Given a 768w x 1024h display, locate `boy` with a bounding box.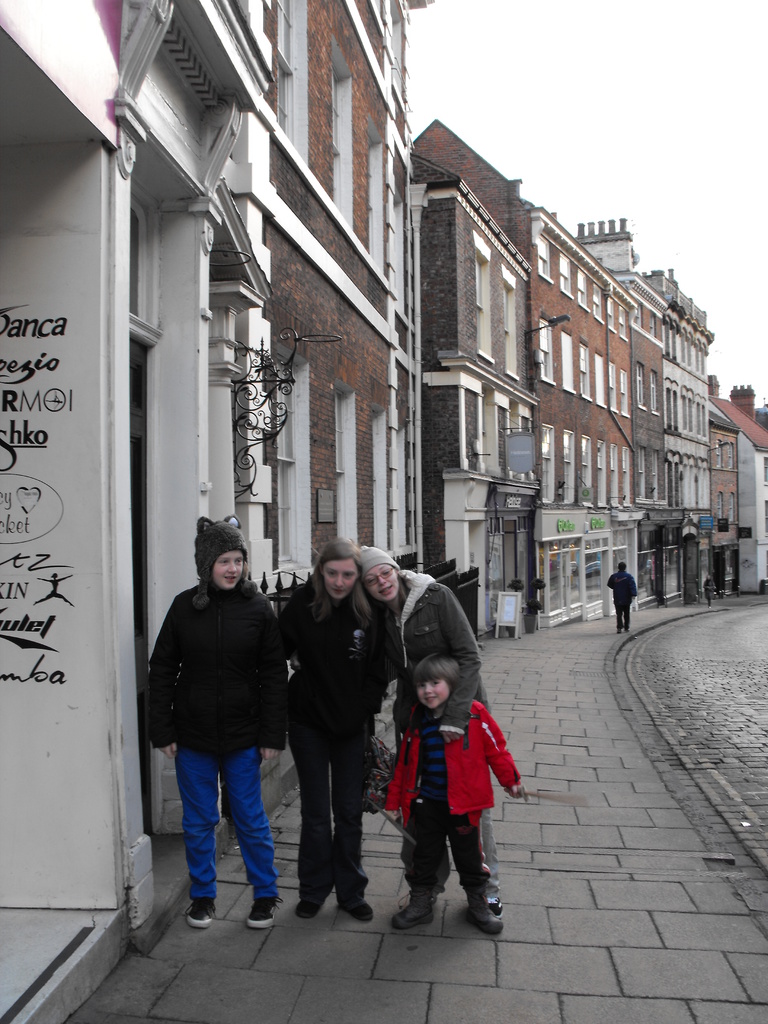
Located: 365/627/519/932.
